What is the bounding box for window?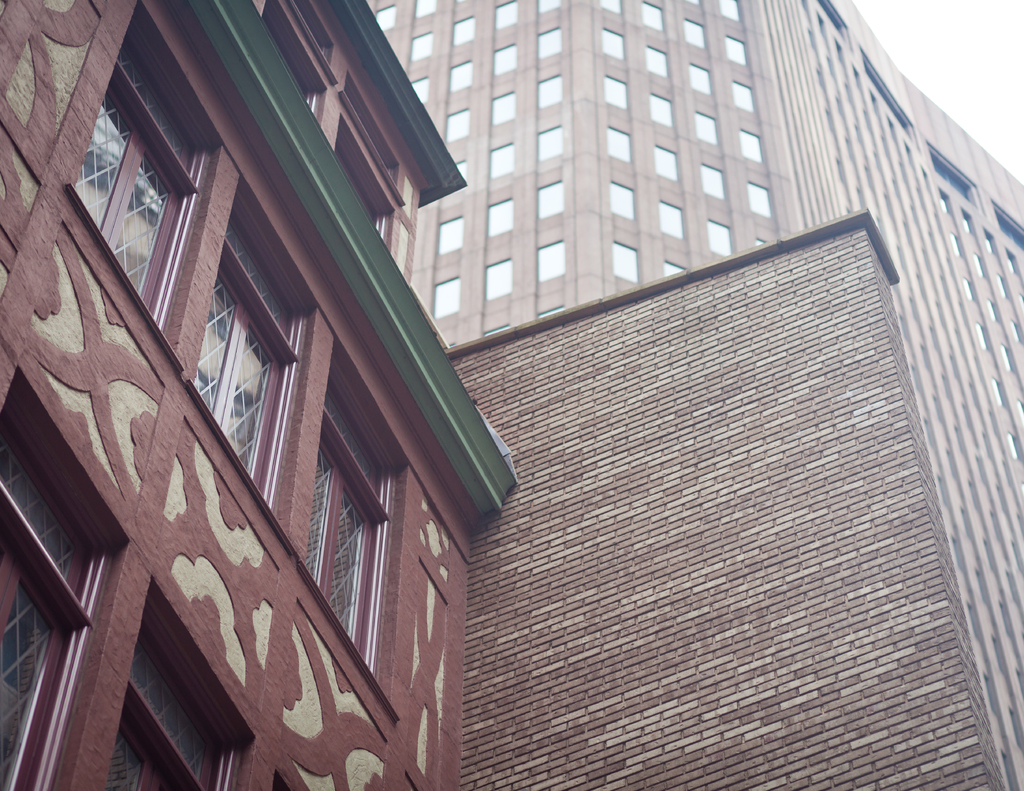
bbox=(658, 201, 684, 242).
